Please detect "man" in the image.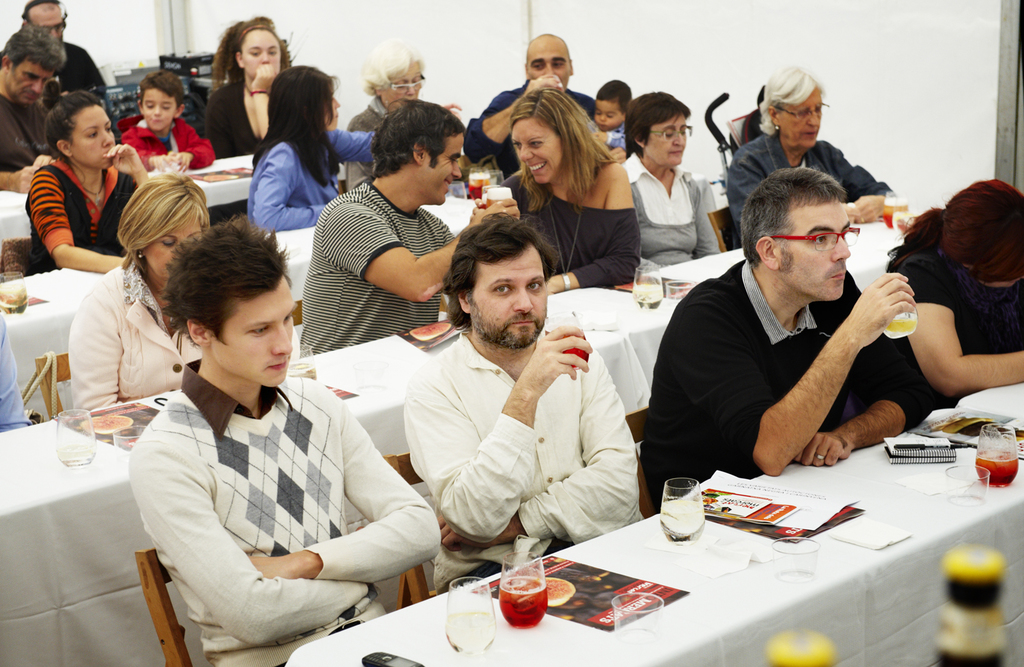
select_region(466, 33, 599, 169).
